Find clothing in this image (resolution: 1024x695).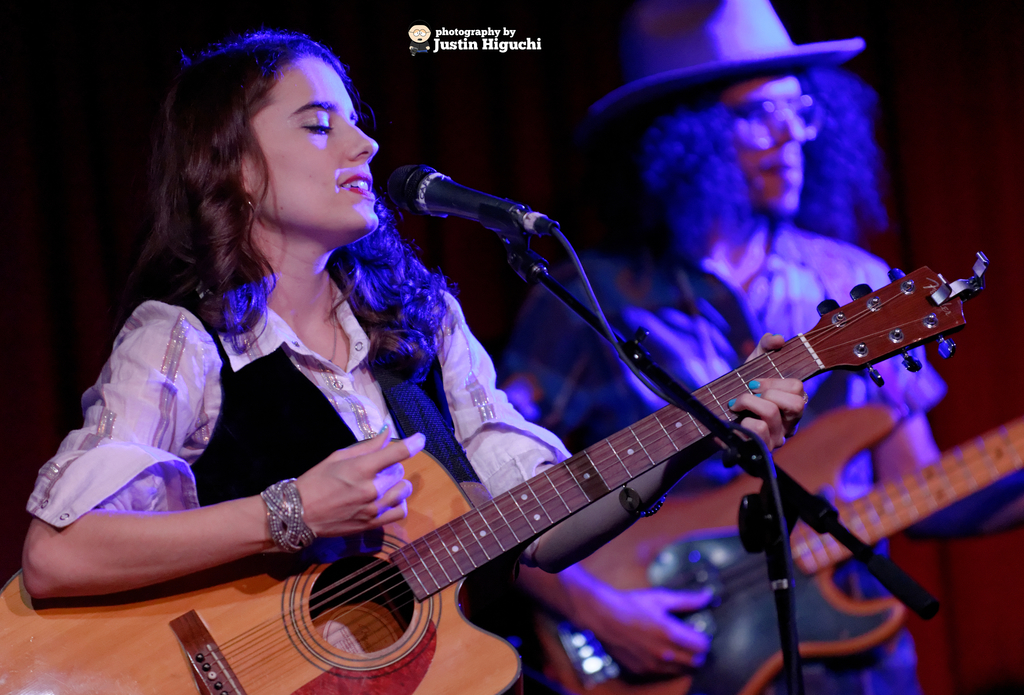
[x1=507, y1=224, x2=941, y2=694].
